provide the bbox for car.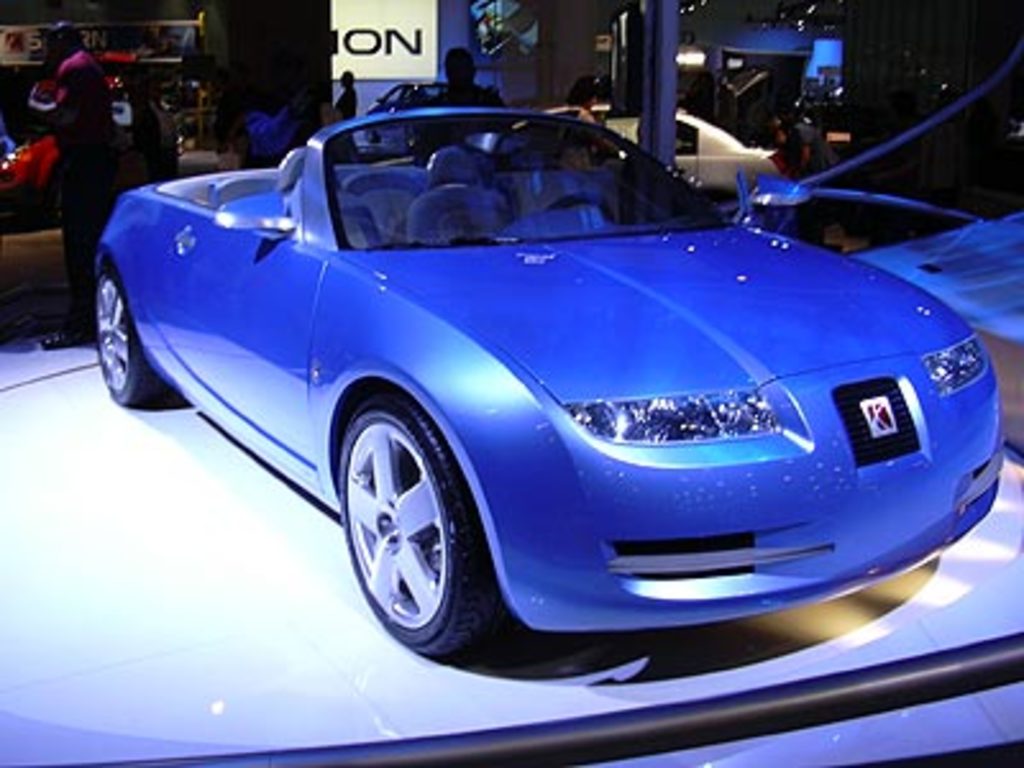
[left=77, top=95, right=1023, bottom=676].
